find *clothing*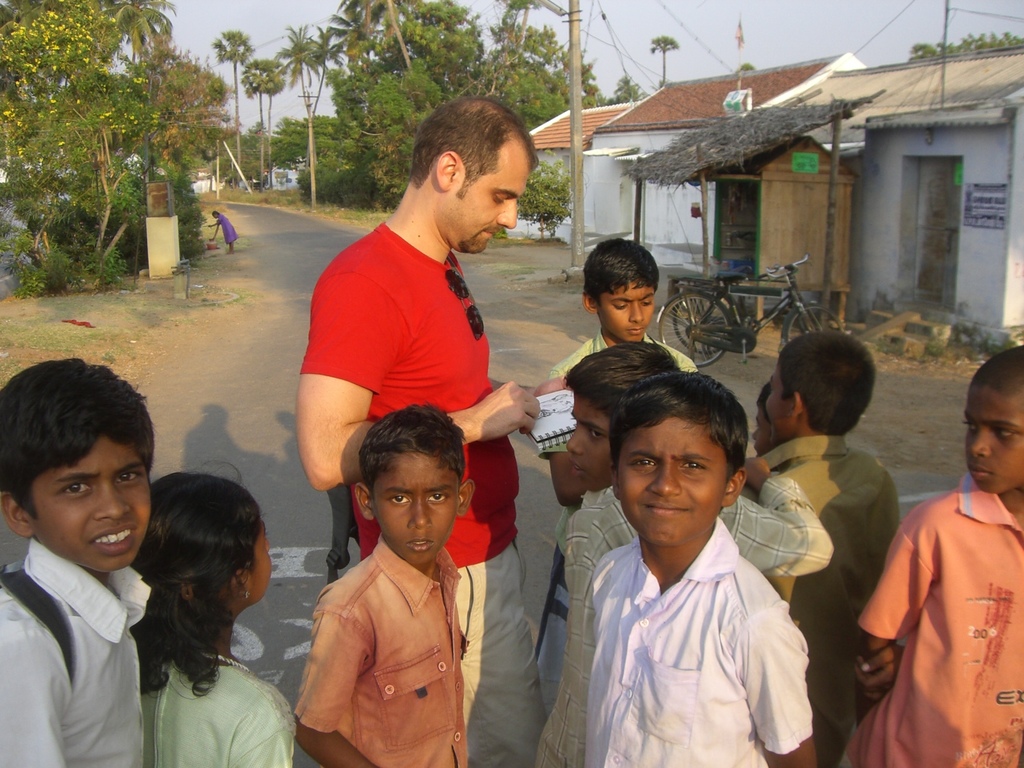
left=739, top=435, right=900, bottom=767
